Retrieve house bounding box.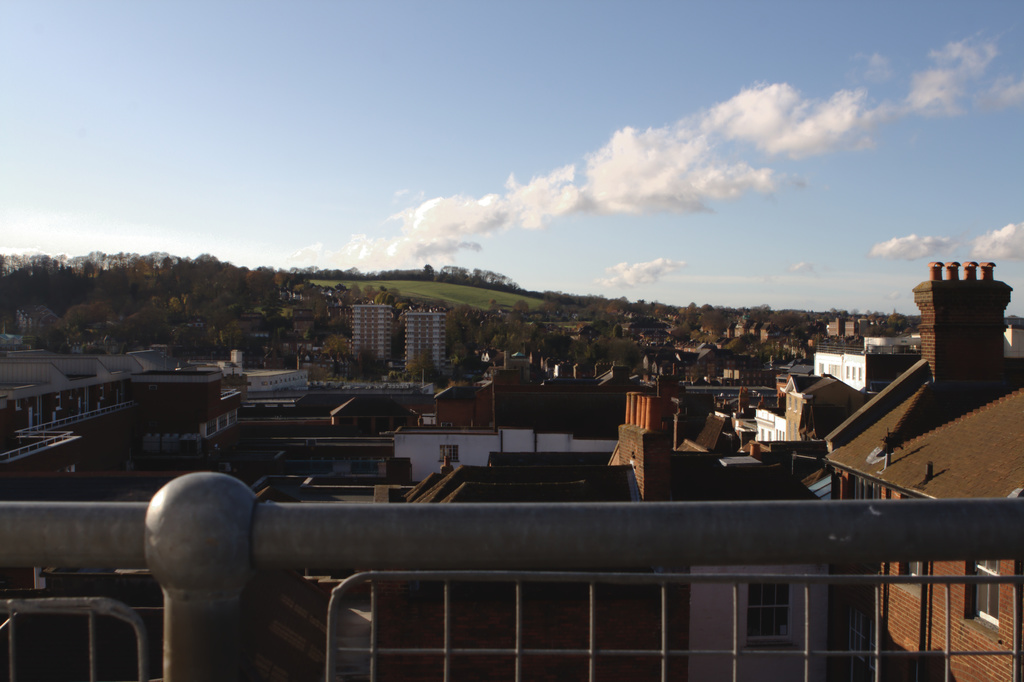
Bounding box: [left=822, top=262, right=1023, bottom=681].
